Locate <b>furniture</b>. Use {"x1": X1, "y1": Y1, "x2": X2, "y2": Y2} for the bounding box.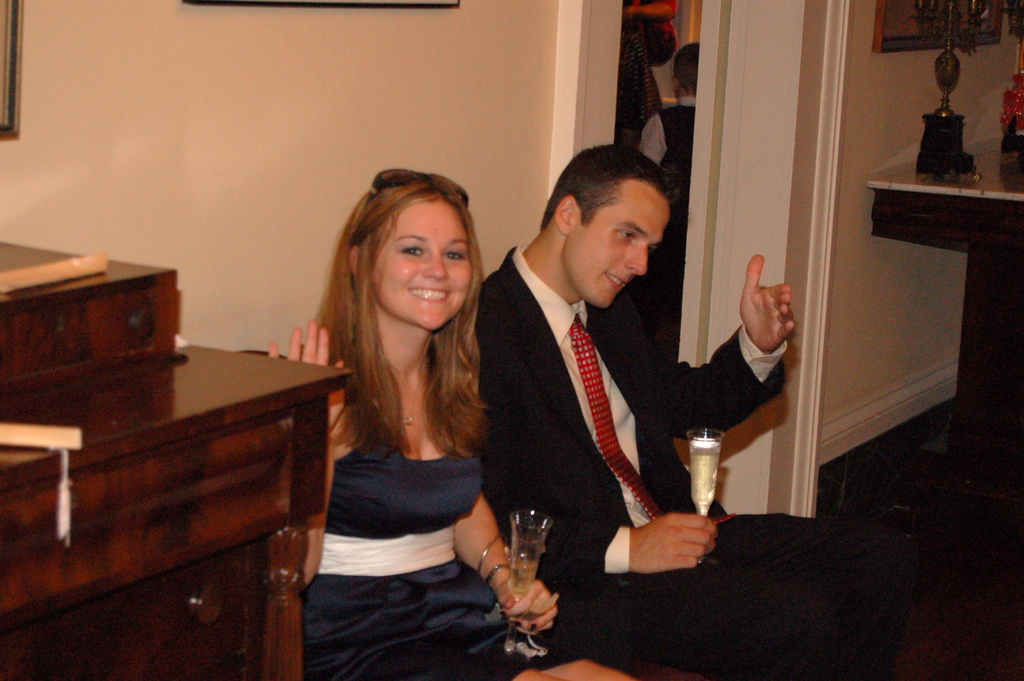
{"x1": 0, "y1": 237, "x2": 354, "y2": 680}.
